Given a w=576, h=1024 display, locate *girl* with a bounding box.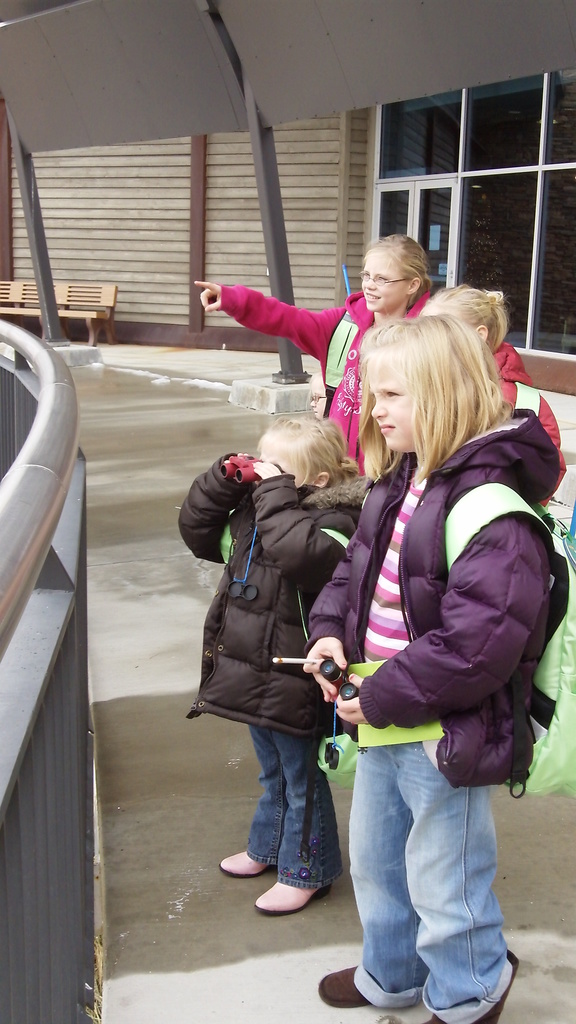
Located: detection(425, 279, 562, 493).
